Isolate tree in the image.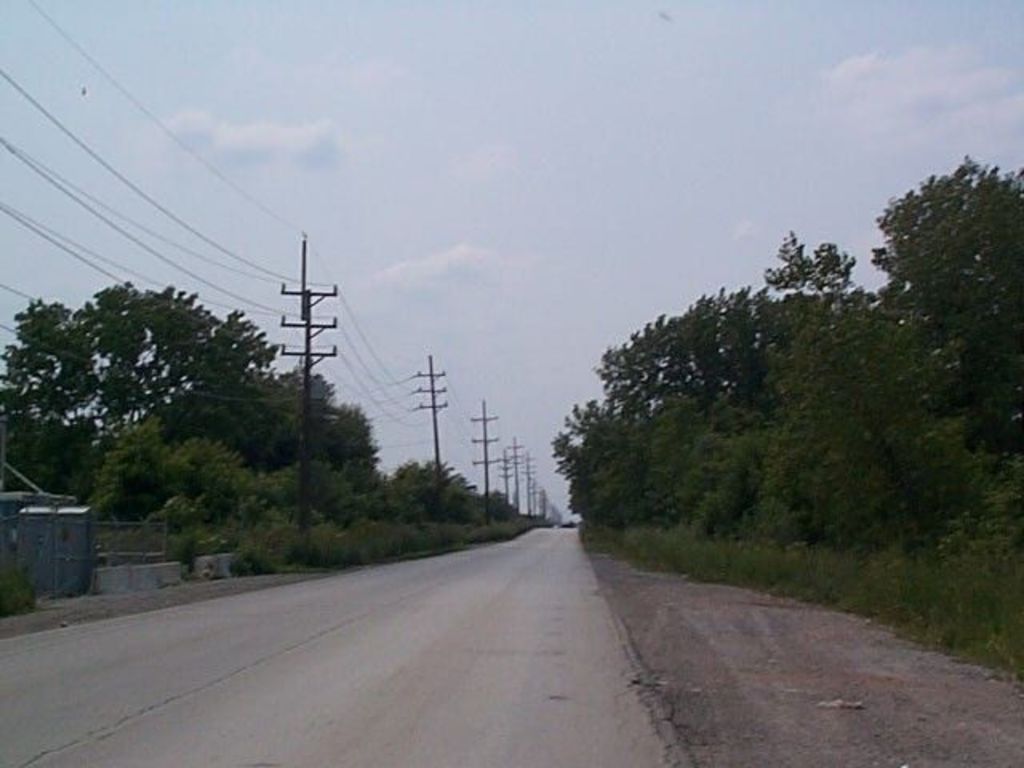
Isolated region: crop(264, 355, 381, 483).
